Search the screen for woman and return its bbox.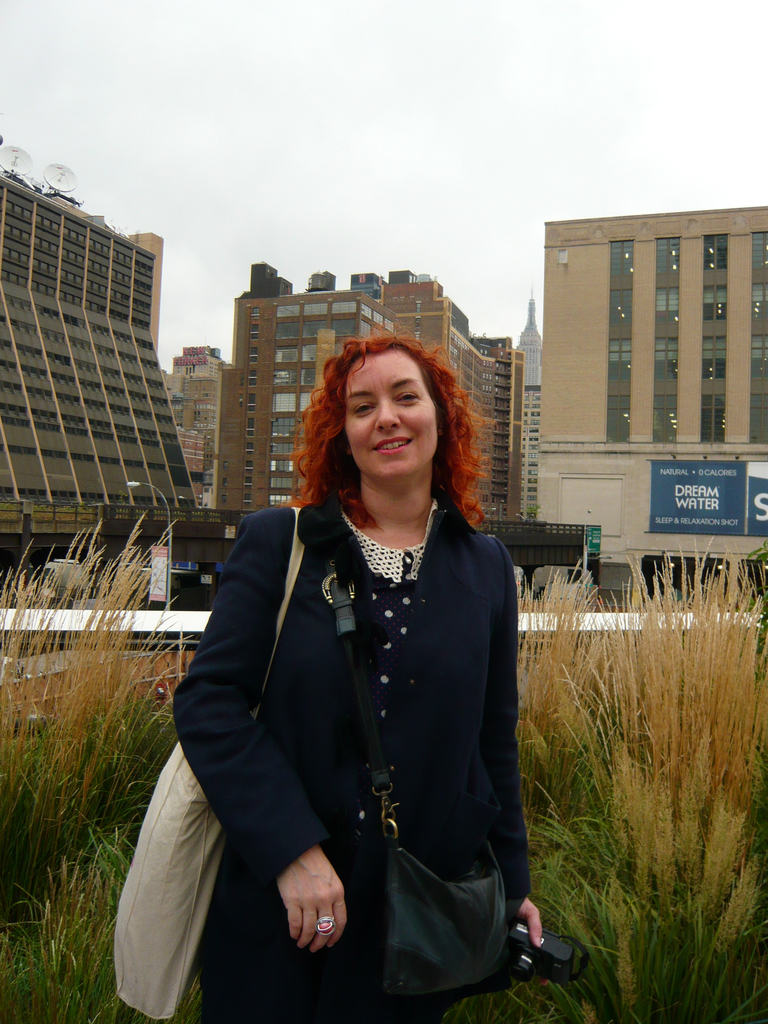
Found: detection(154, 310, 550, 1023).
